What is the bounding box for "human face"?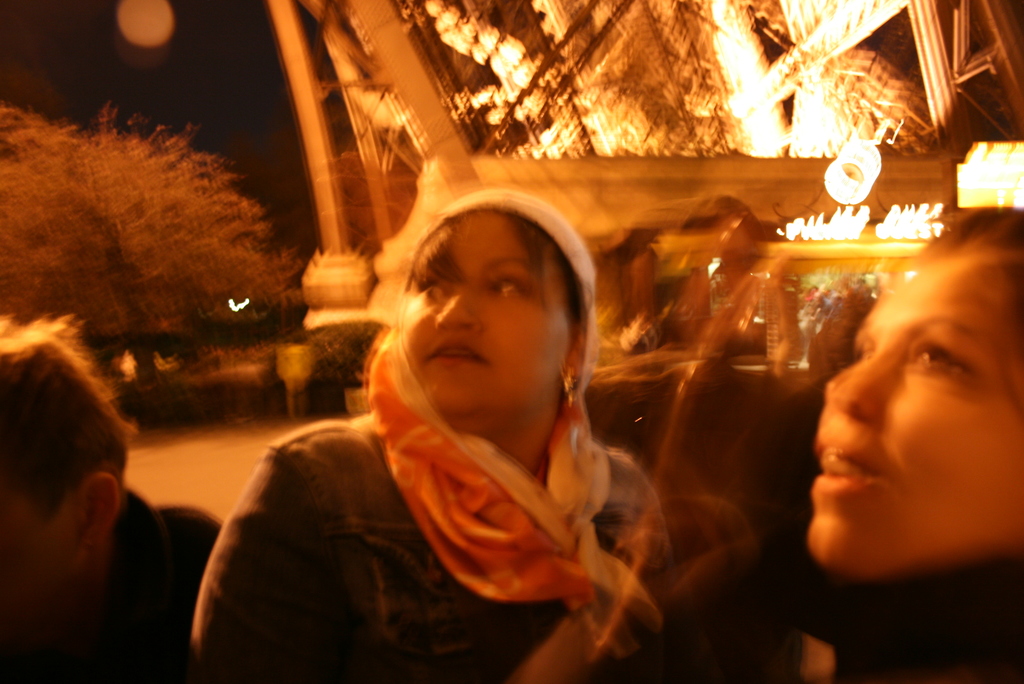
(x1=0, y1=468, x2=86, y2=628).
